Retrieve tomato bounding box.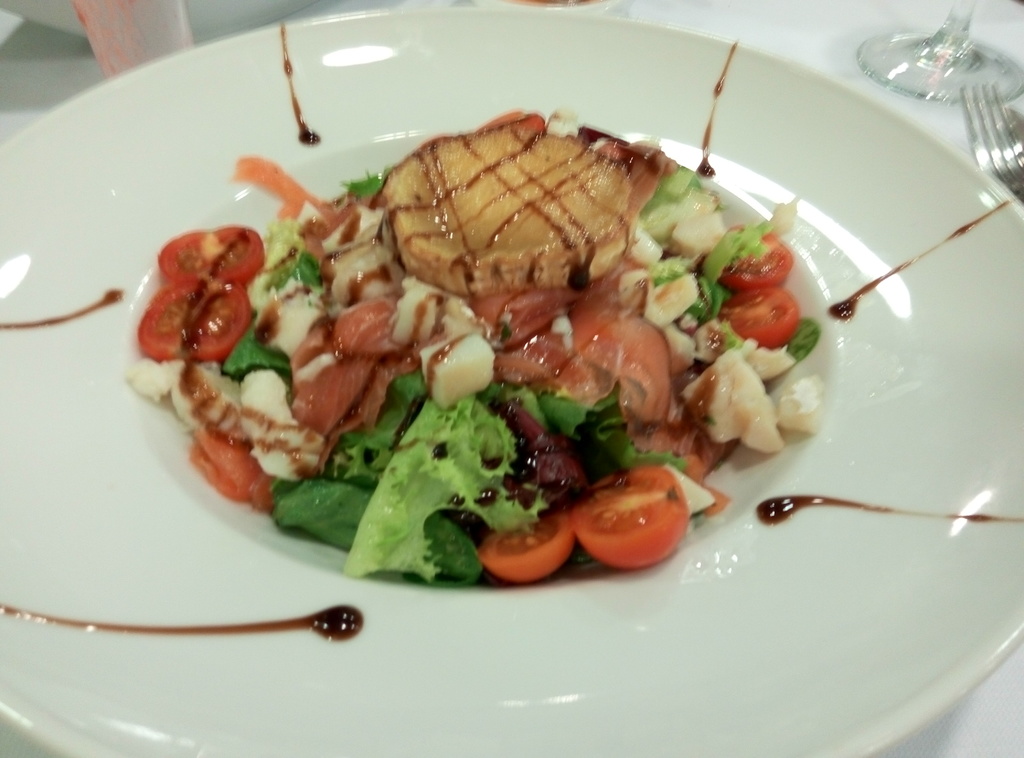
Bounding box: [x1=140, y1=277, x2=254, y2=363].
